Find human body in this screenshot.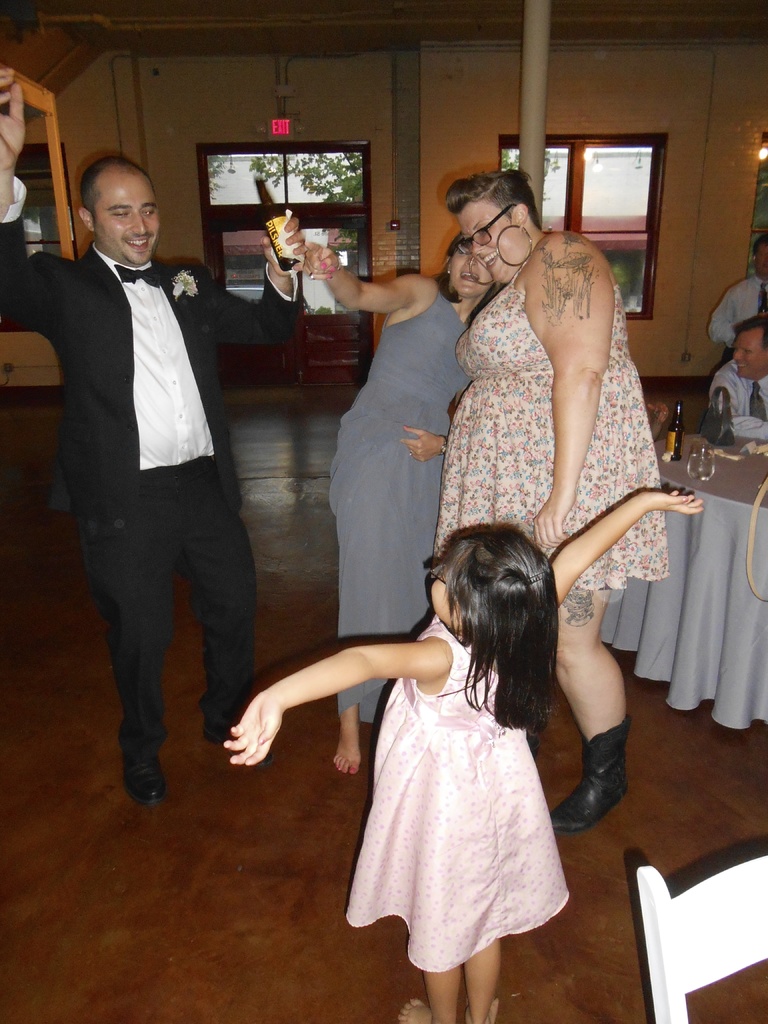
The bounding box for human body is 707,236,767,340.
